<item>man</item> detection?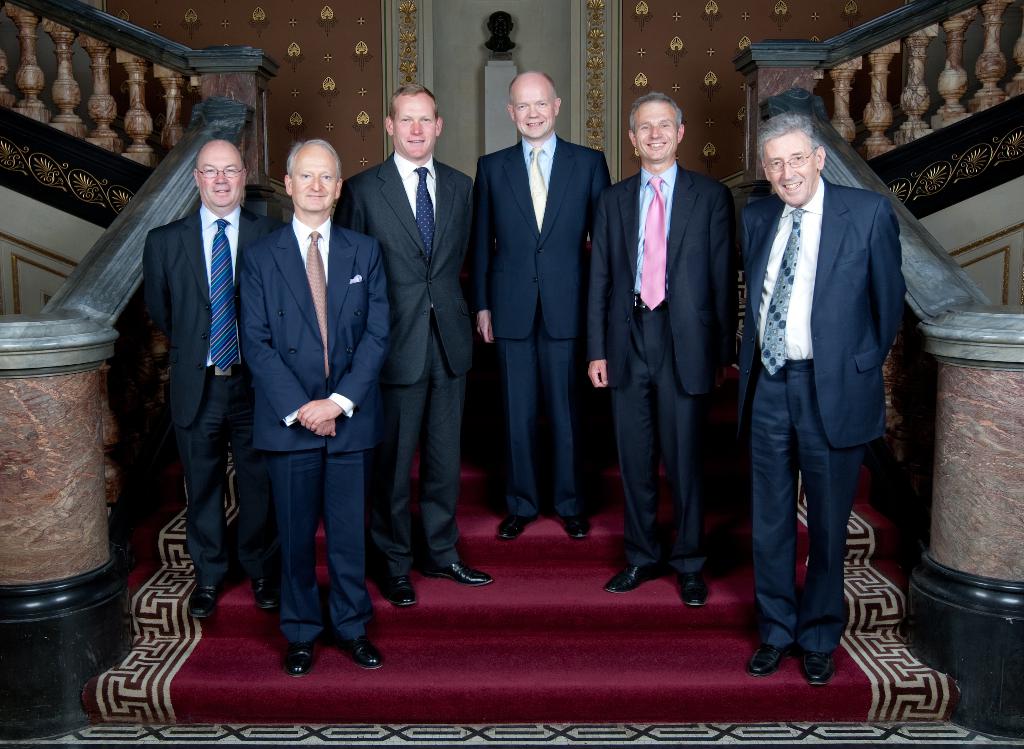
detection(743, 112, 911, 688)
